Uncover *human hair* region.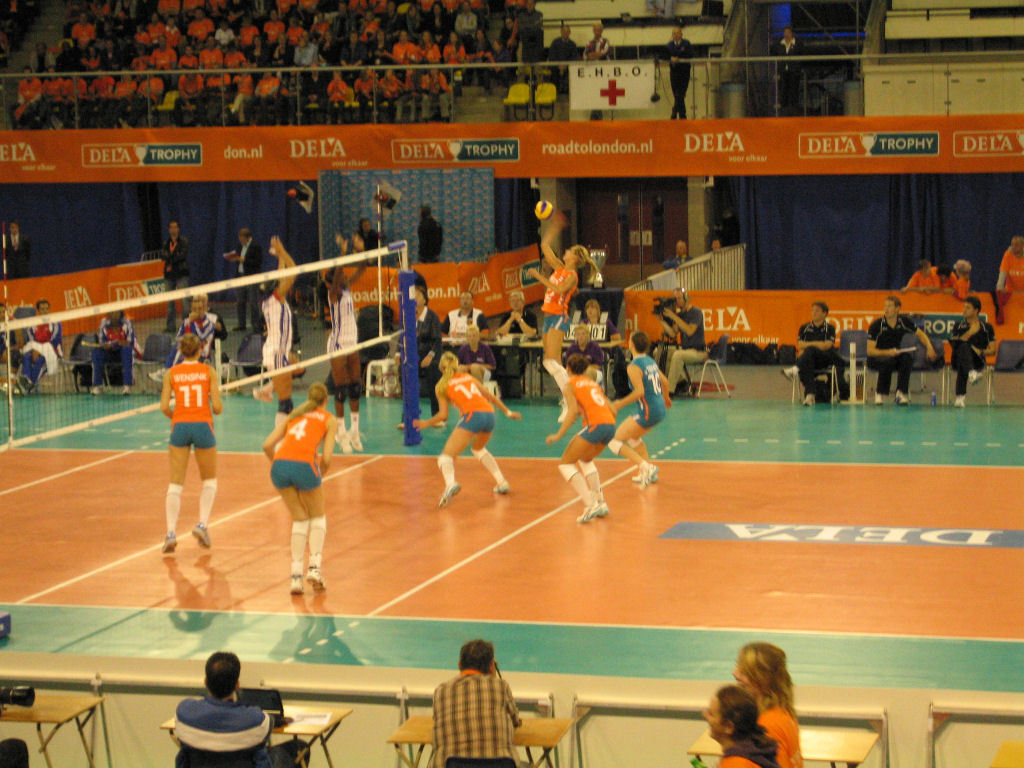
Uncovered: [963,297,982,316].
